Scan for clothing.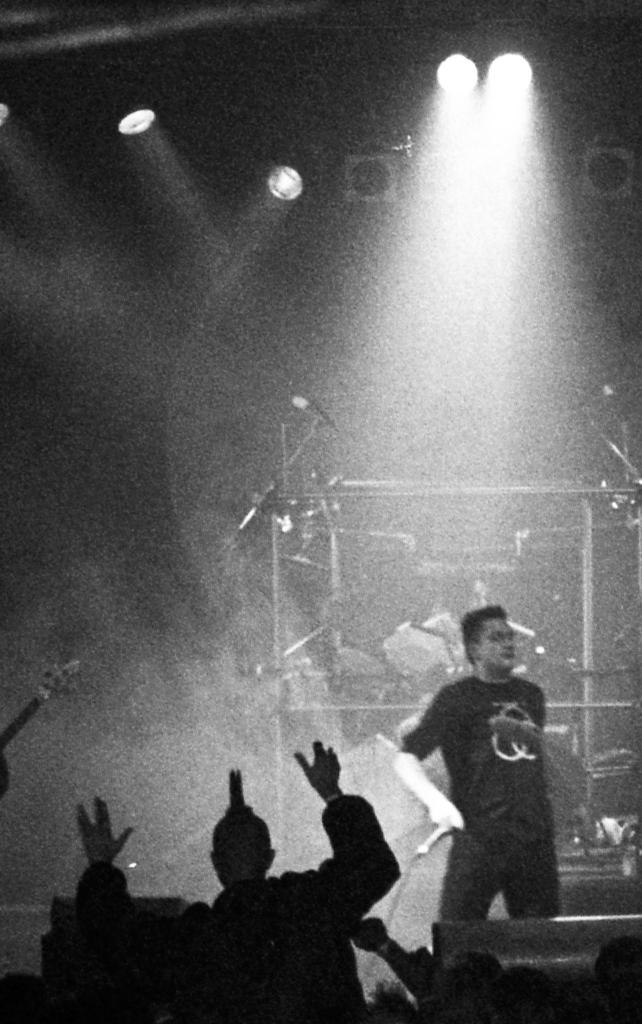
Scan result: <region>200, 794, 403, 1023</region>.
